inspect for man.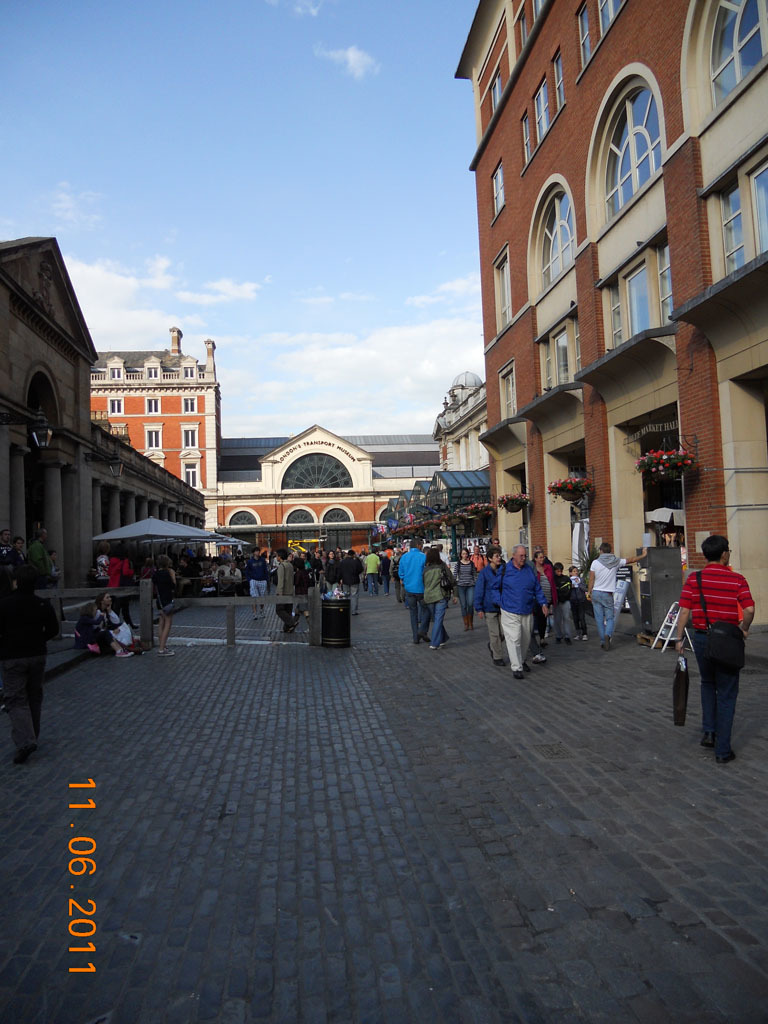
Inspection: {"x1": 0, "y1": 526, "x2": 11, "y2": 555}.
